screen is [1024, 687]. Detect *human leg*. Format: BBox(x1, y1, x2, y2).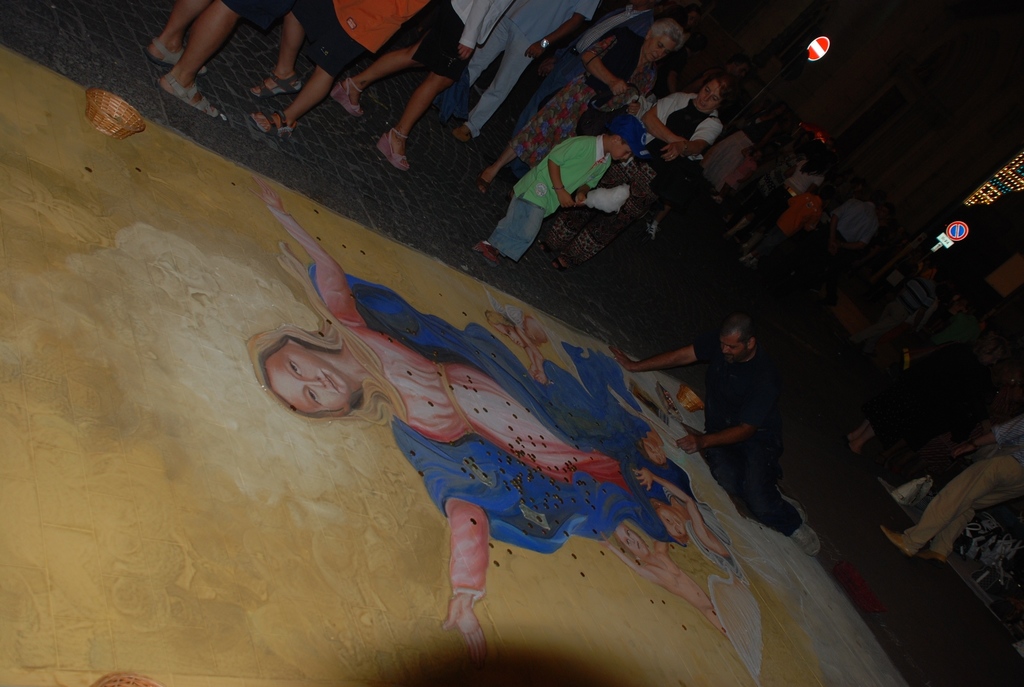
BBox(474, 75, 589, 195).
